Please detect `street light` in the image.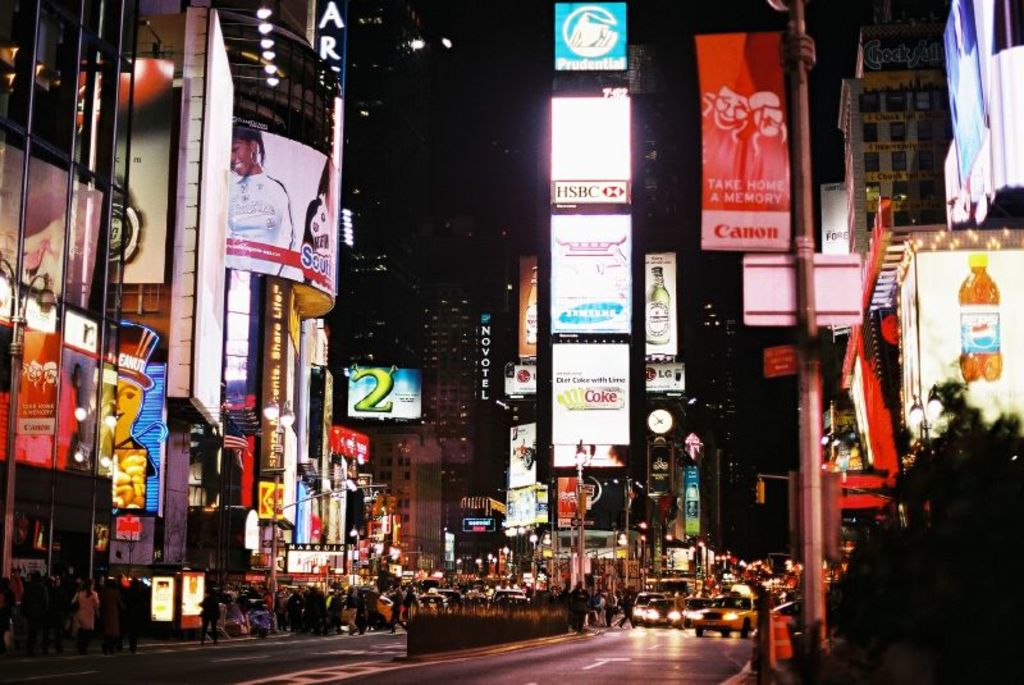
261 396 293 627.
